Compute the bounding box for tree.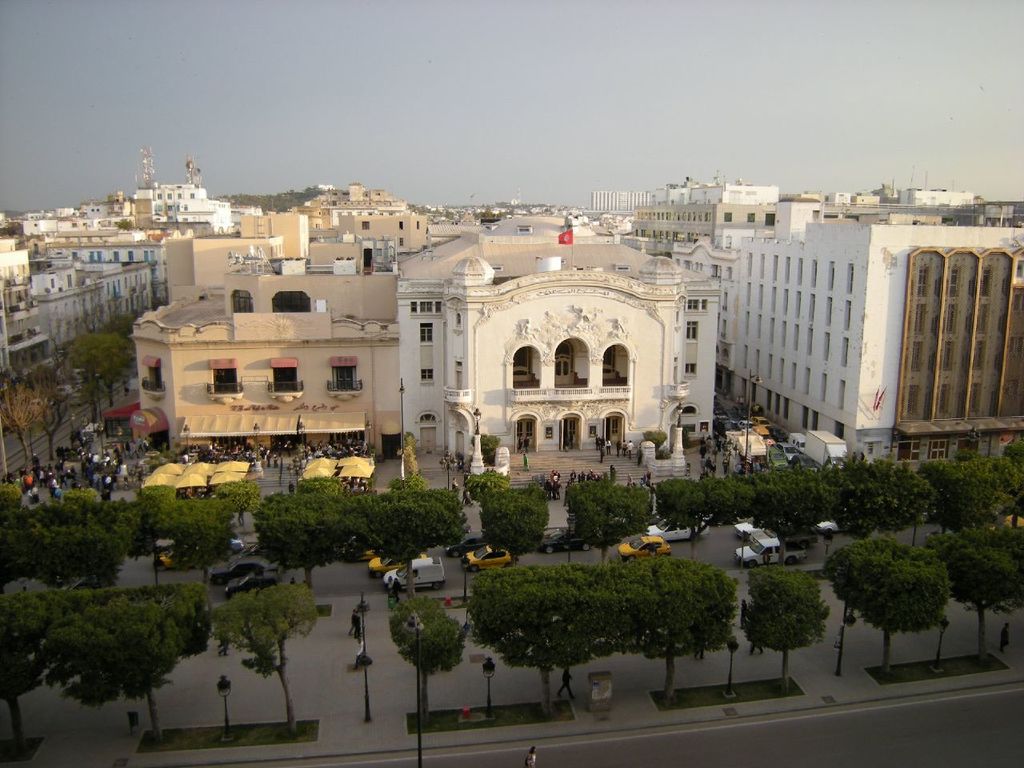
region(638, 553, 738, 705).
